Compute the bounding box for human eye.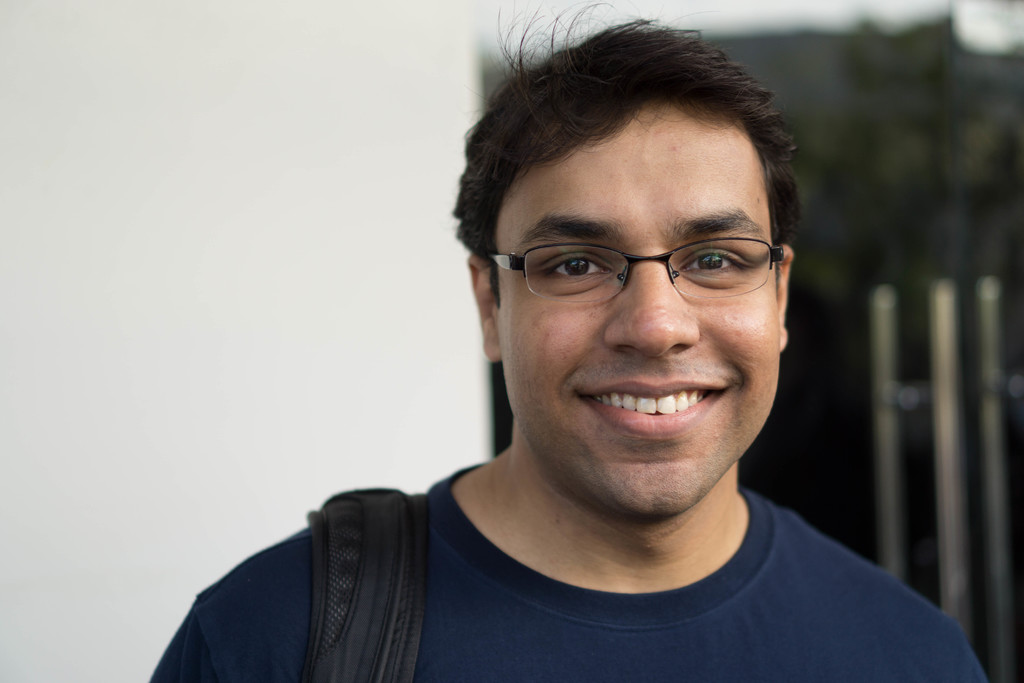
{"x1": 538, "y1": 247, "x2": 619, "y2": 295}.
